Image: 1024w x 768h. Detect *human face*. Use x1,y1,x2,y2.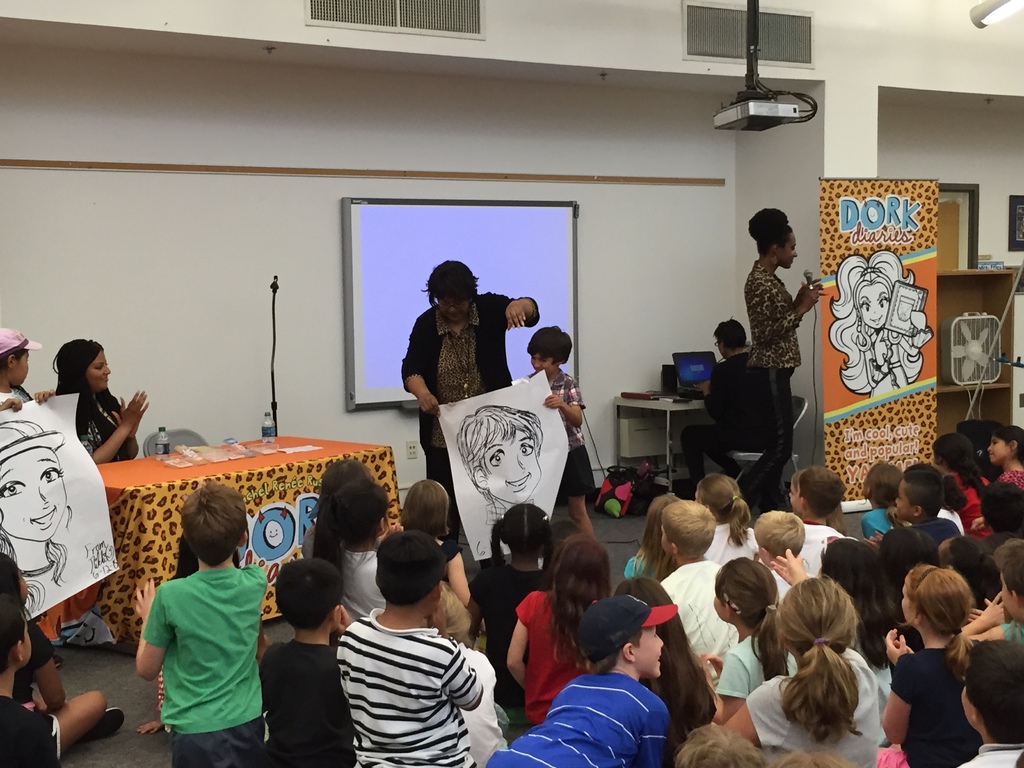
90,349,108,392.
